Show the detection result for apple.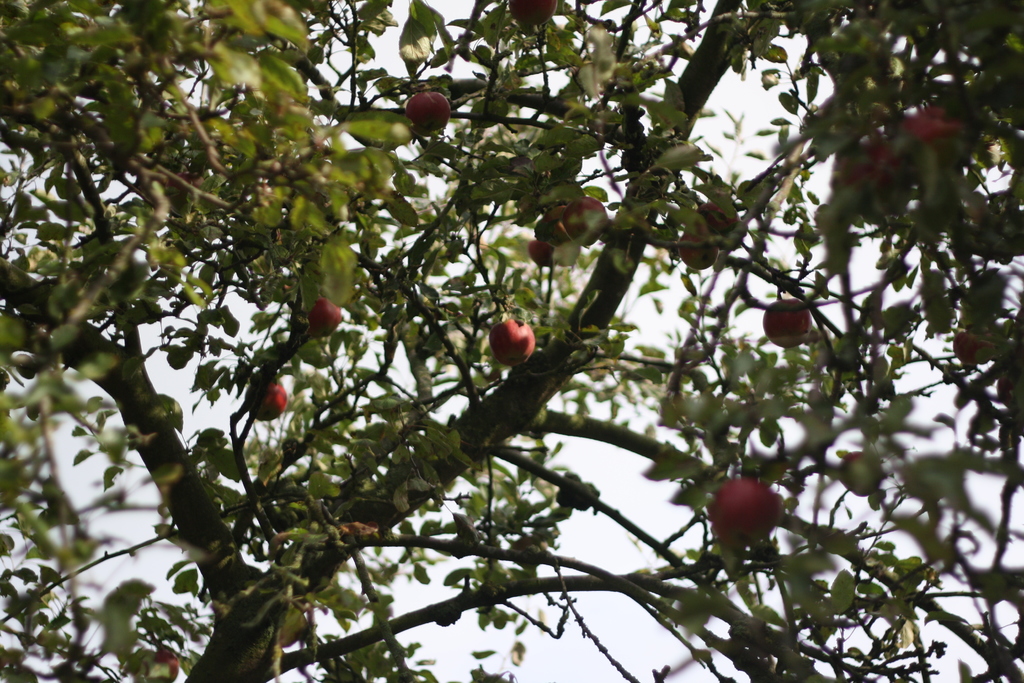
region(696, 201, 740, 236).
